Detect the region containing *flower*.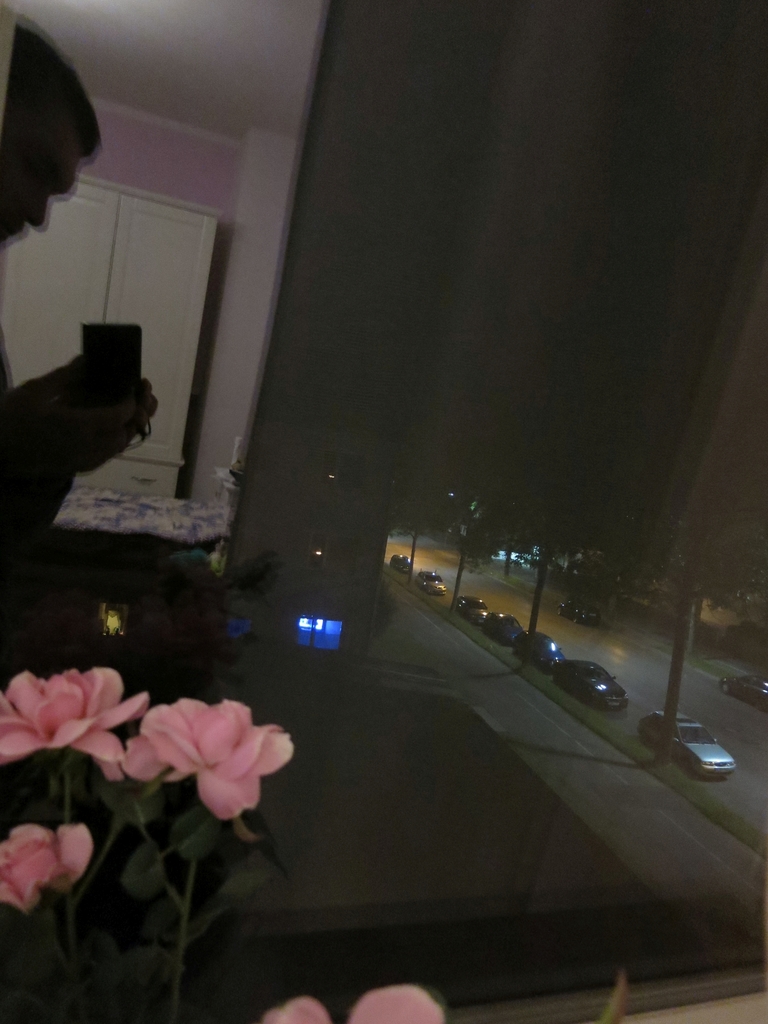
255 986 445 1023.
